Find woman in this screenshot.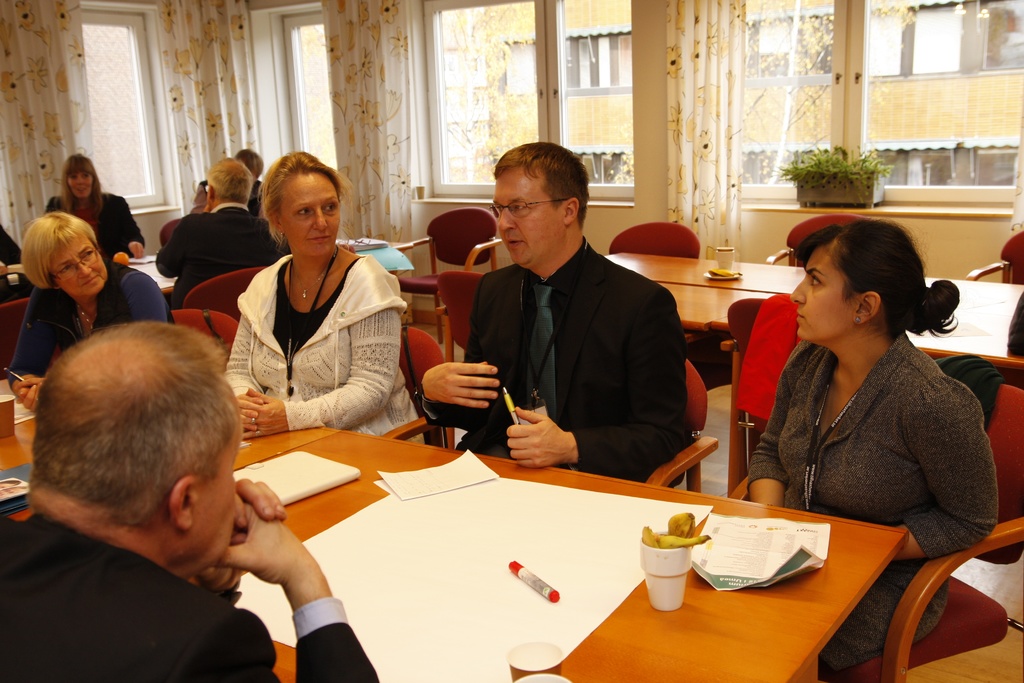
The bounding box for woman is (47,156,147,265).
